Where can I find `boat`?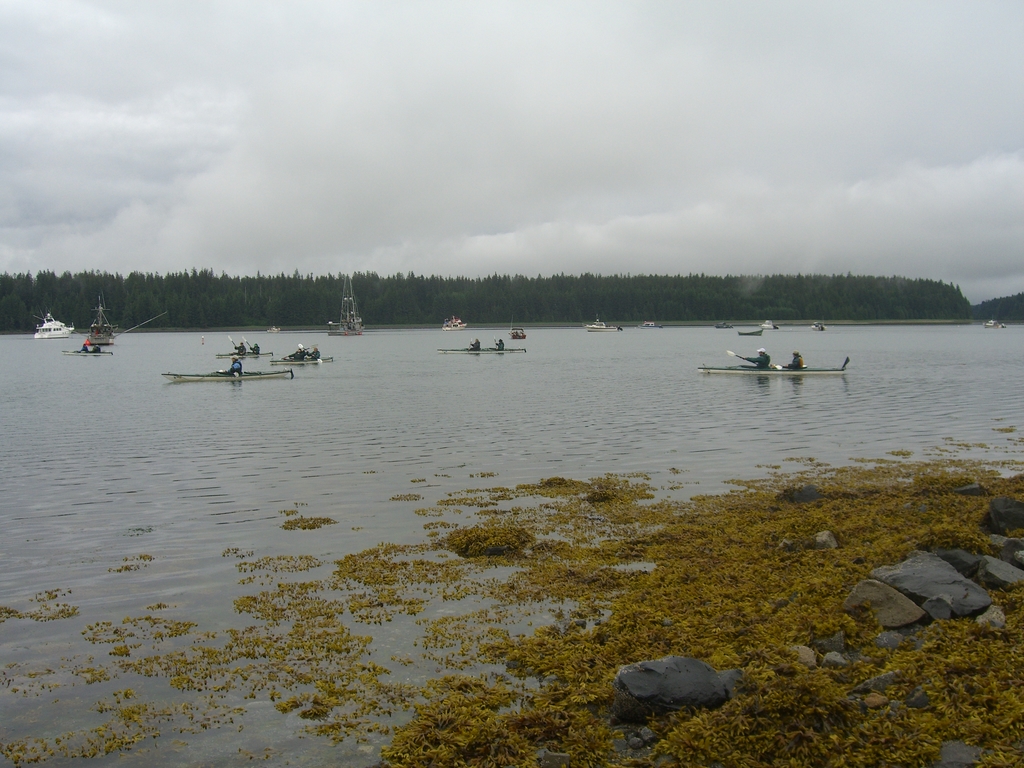
You can find it at <box>163,376,296,379</box>.
